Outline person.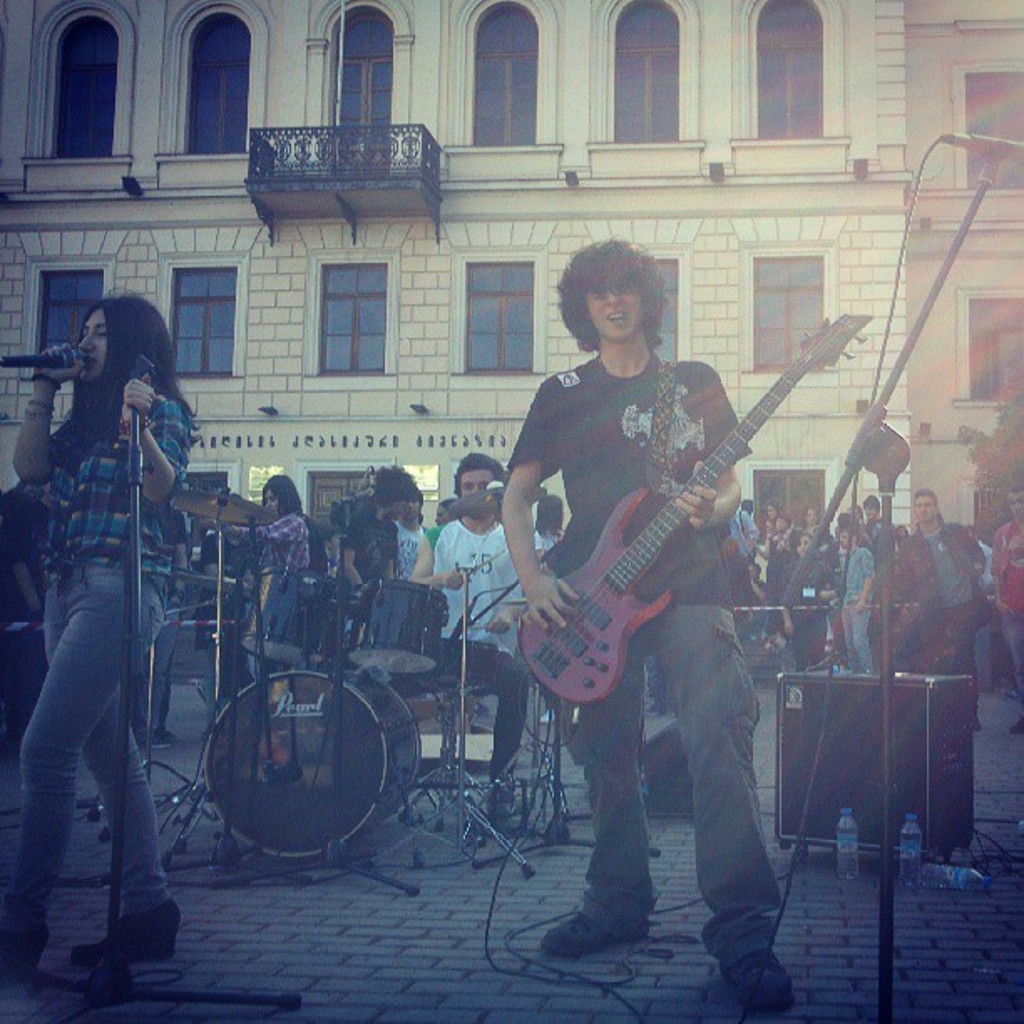
Outline: 0, 472, 47, 637.
